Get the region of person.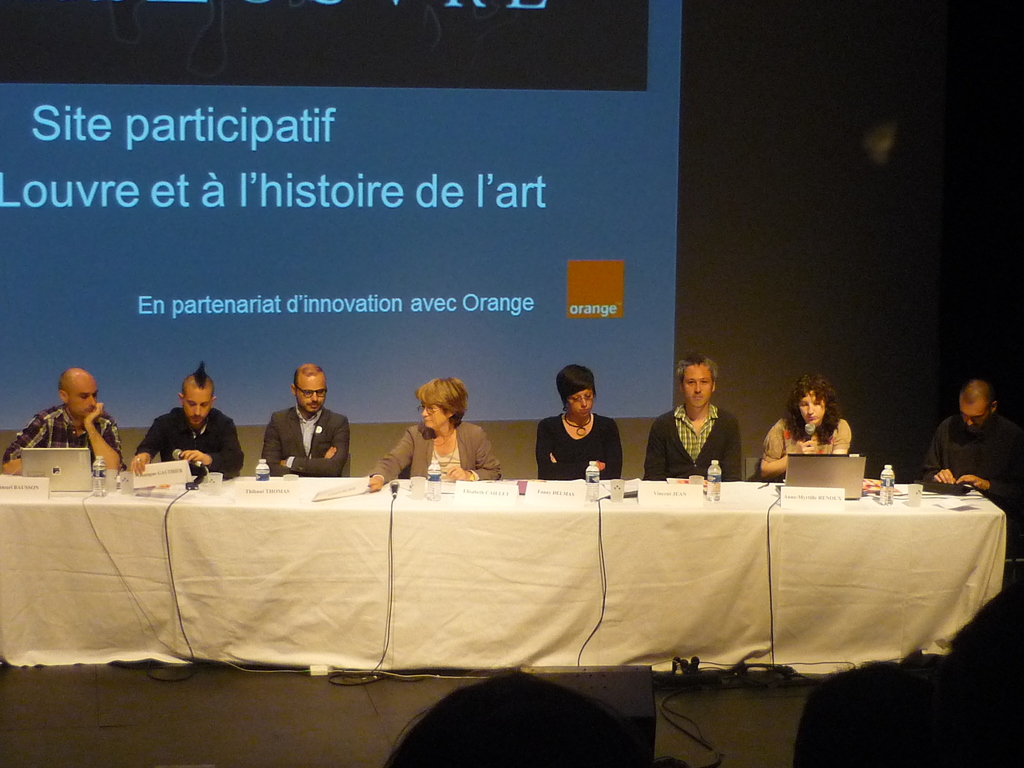
Rect(0, 366, 124, 474).
